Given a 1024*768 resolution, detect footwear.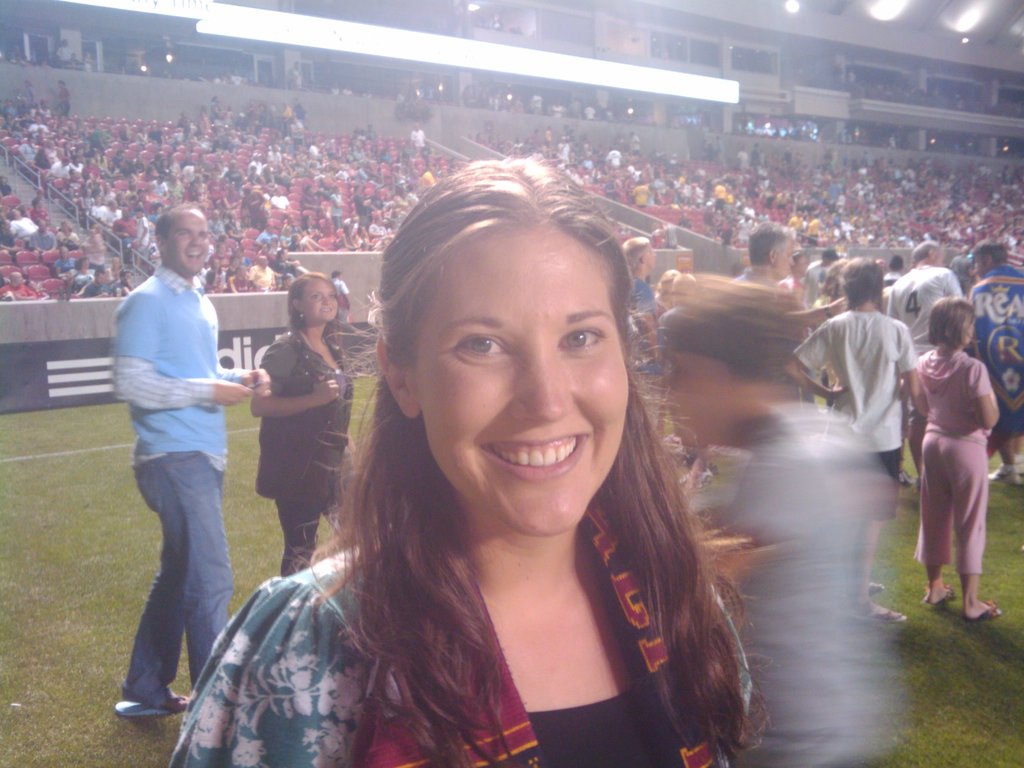
[left=115, top=692, right=191, bottom=719].
